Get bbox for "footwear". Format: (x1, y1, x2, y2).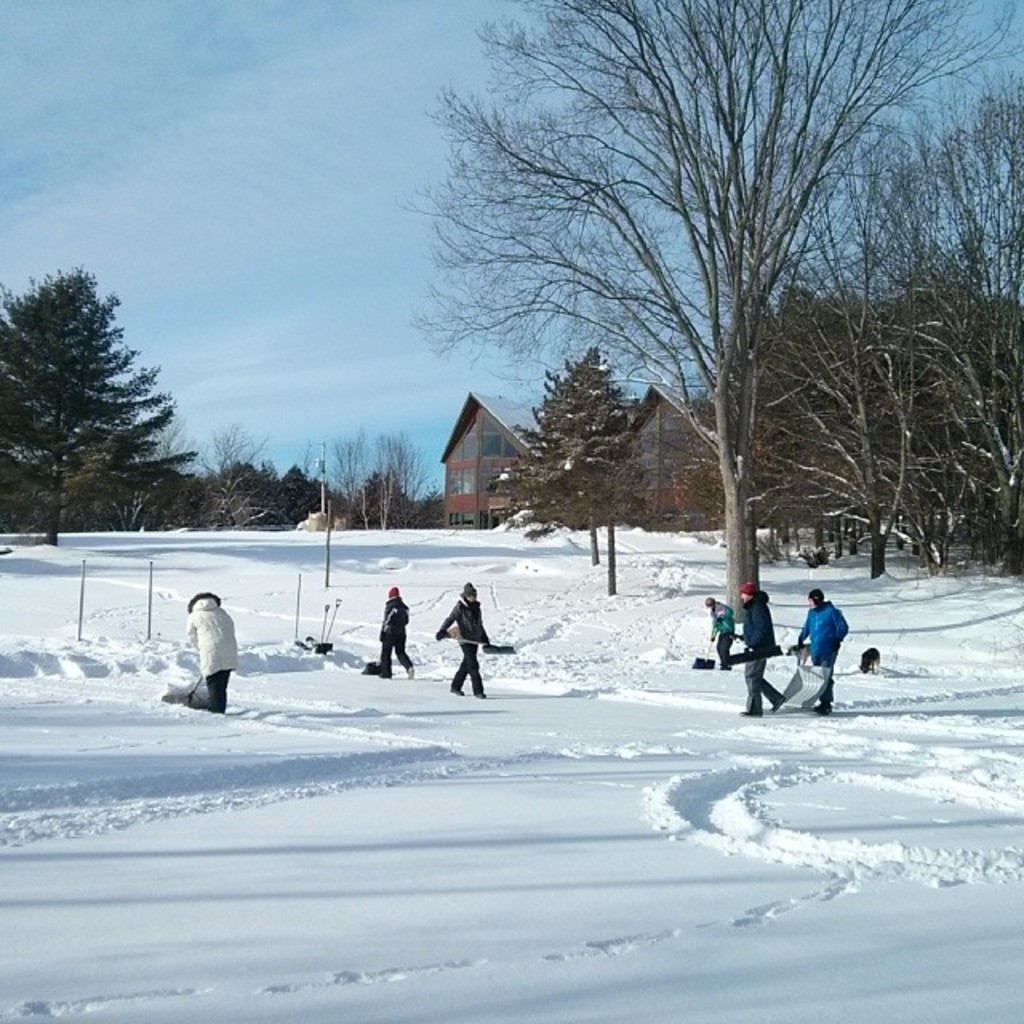
(379, 670, 390, 678).
